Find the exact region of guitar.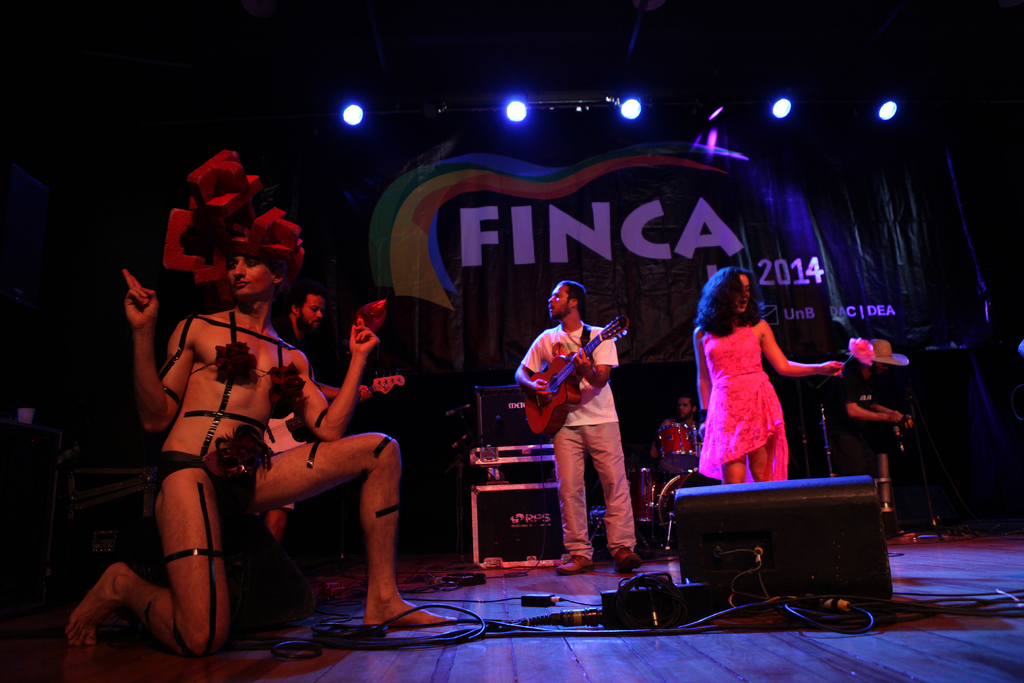
Exact region: {"left": 520, "top": 324, "right": 635, "bottom": 426}.
